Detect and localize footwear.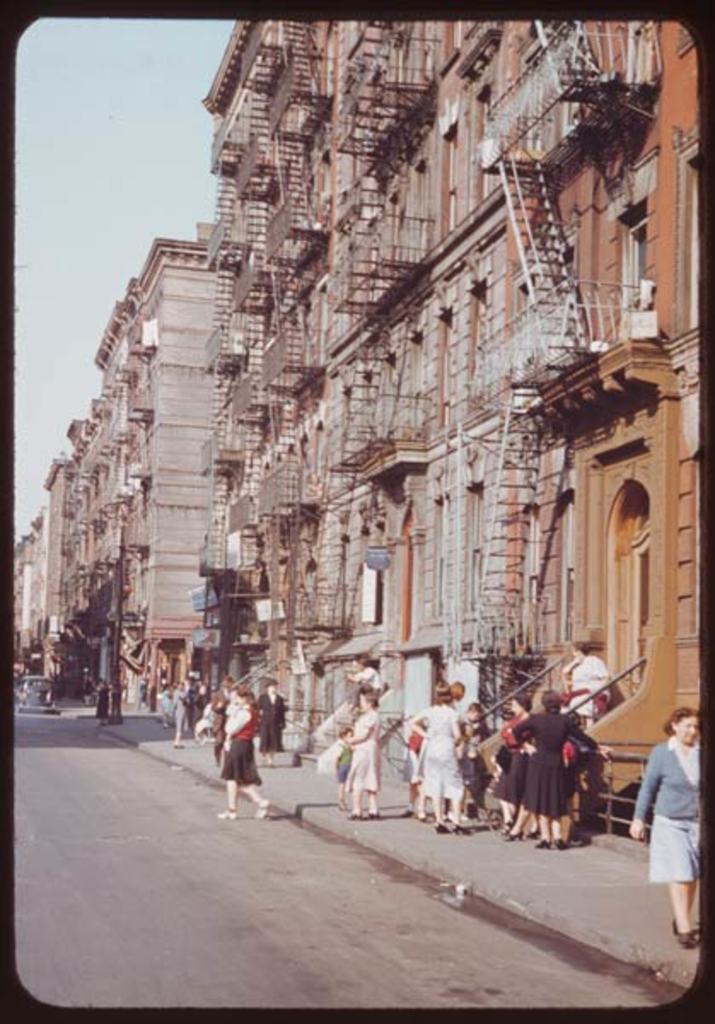
Localized at (left=437, top=819, right=452, bottom=835).
